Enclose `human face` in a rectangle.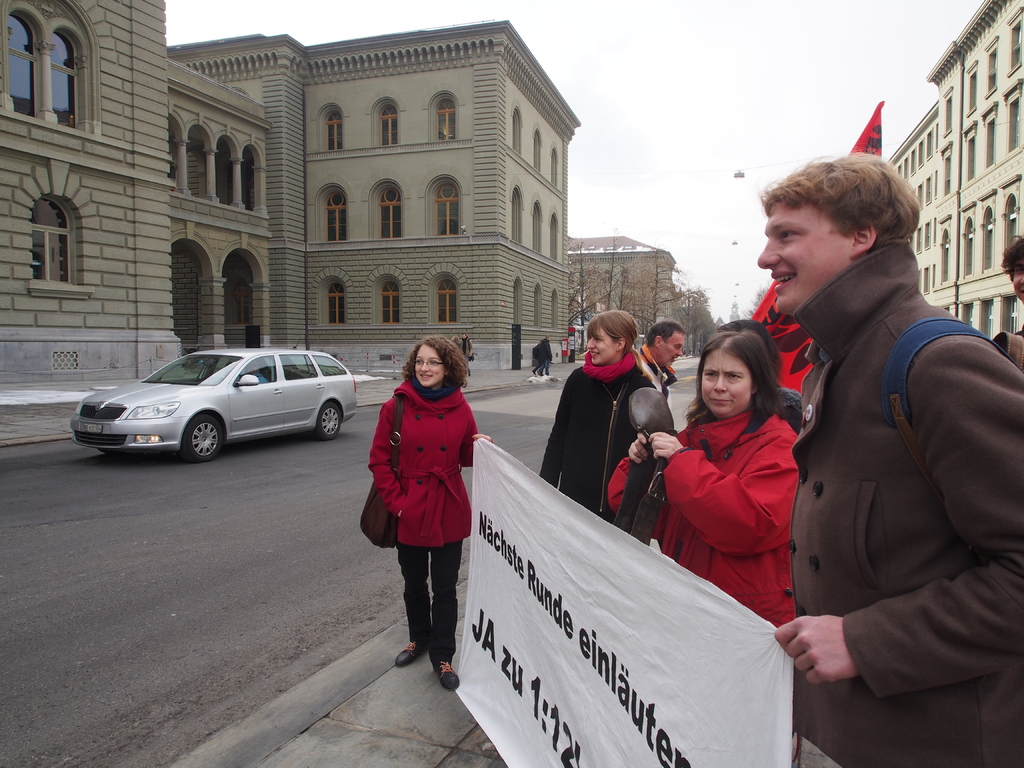
[left=589, top=326, right=618, bottom=365].
